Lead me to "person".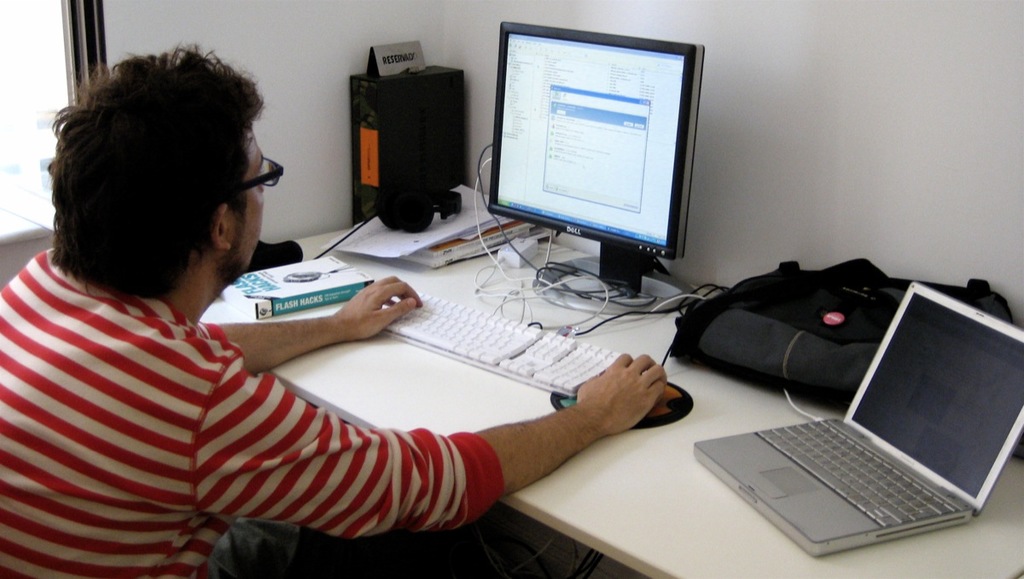
Lead to detection(93, 74, 724, 578).
